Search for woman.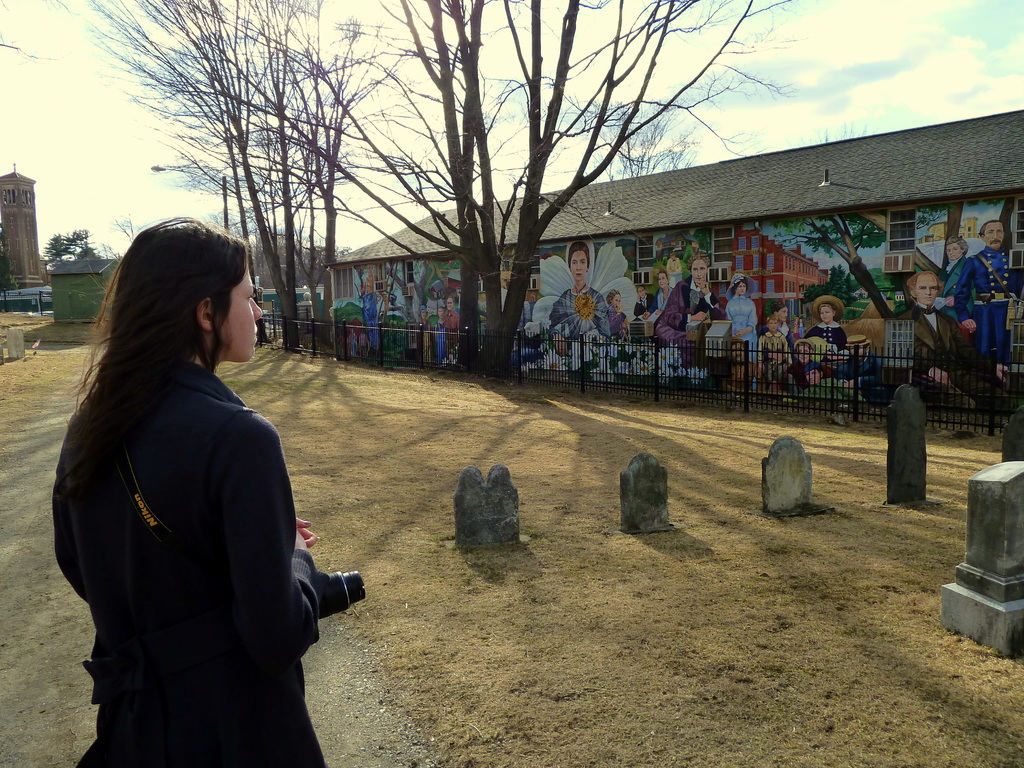
Found at 648:252:726:344.
